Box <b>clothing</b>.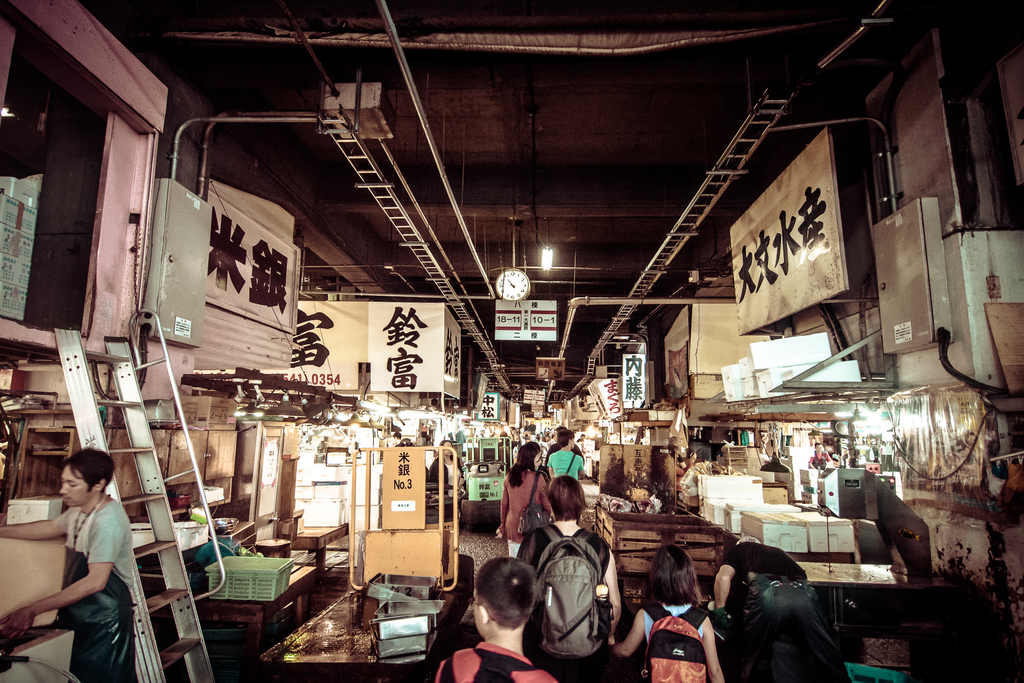
{"left": 501, "top": 461, "right": 554, "bottom": 552}.
